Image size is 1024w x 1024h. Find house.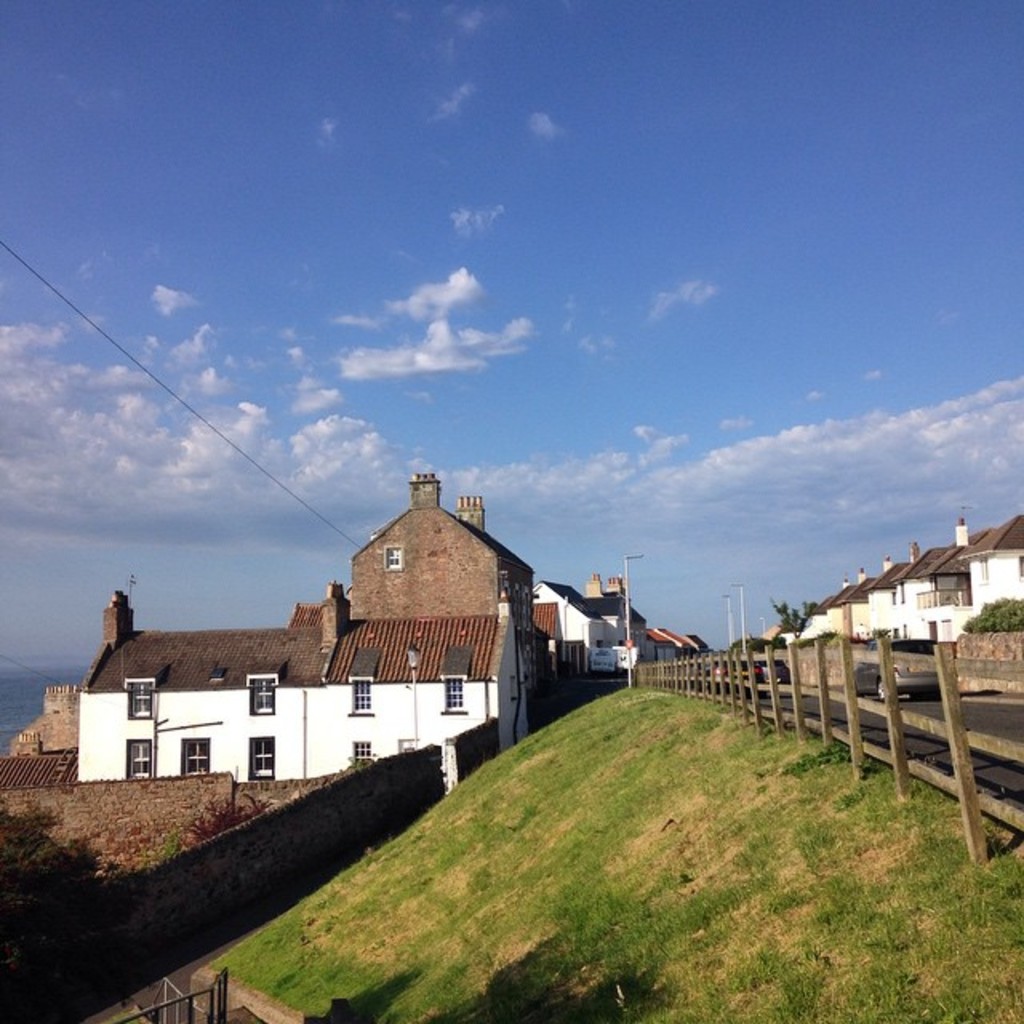
BBox(69, 581, 541, 781).
